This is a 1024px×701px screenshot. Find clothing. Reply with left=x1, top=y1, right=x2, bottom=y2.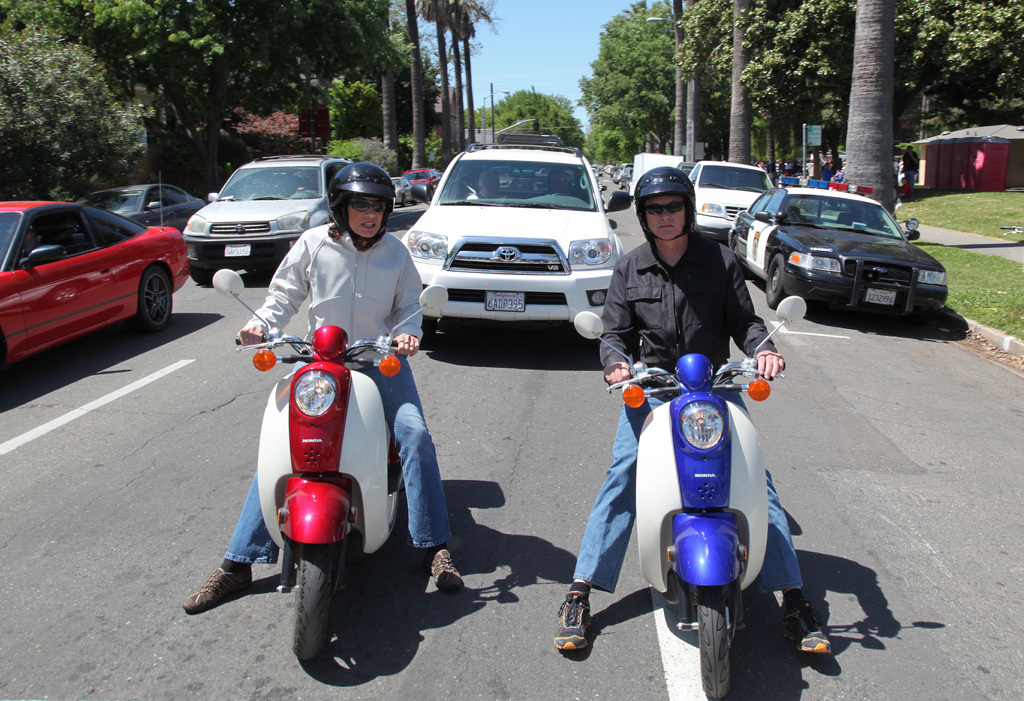
left=559, top=238, right=814, bottom=595.
